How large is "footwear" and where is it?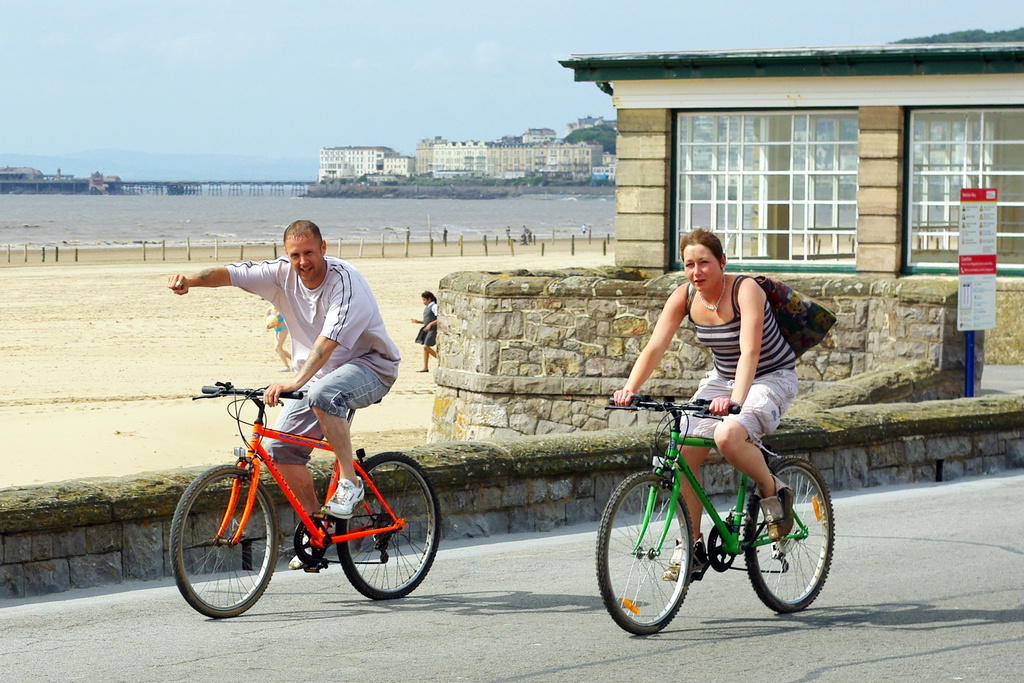
Bounding box: (751,478,803,542).
